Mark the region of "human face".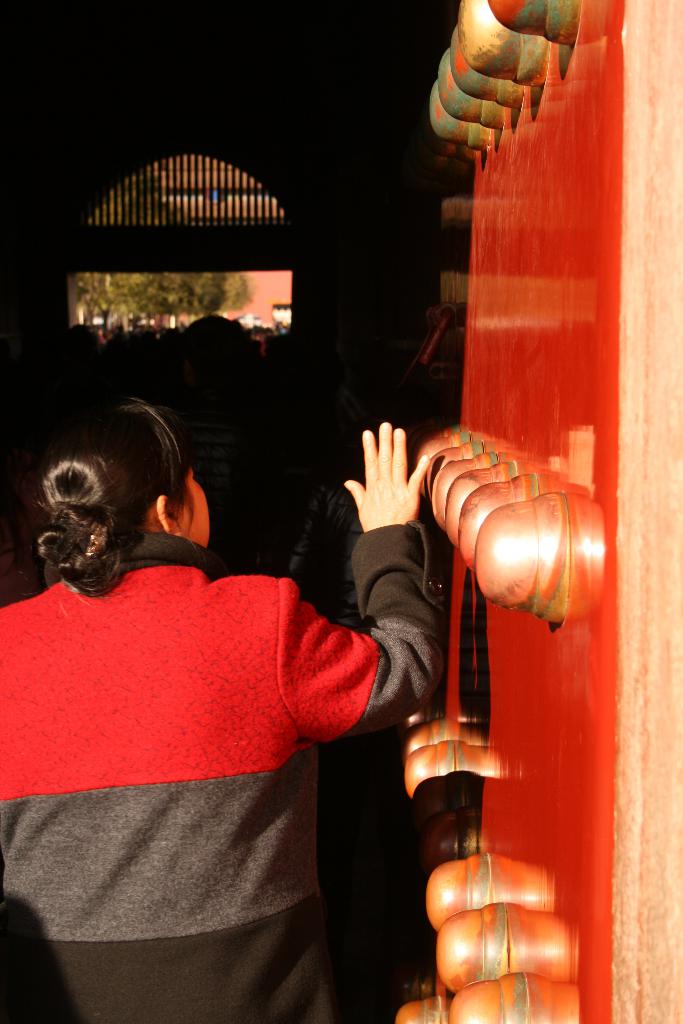
Region: BBox(170, 468, 215, 548).
